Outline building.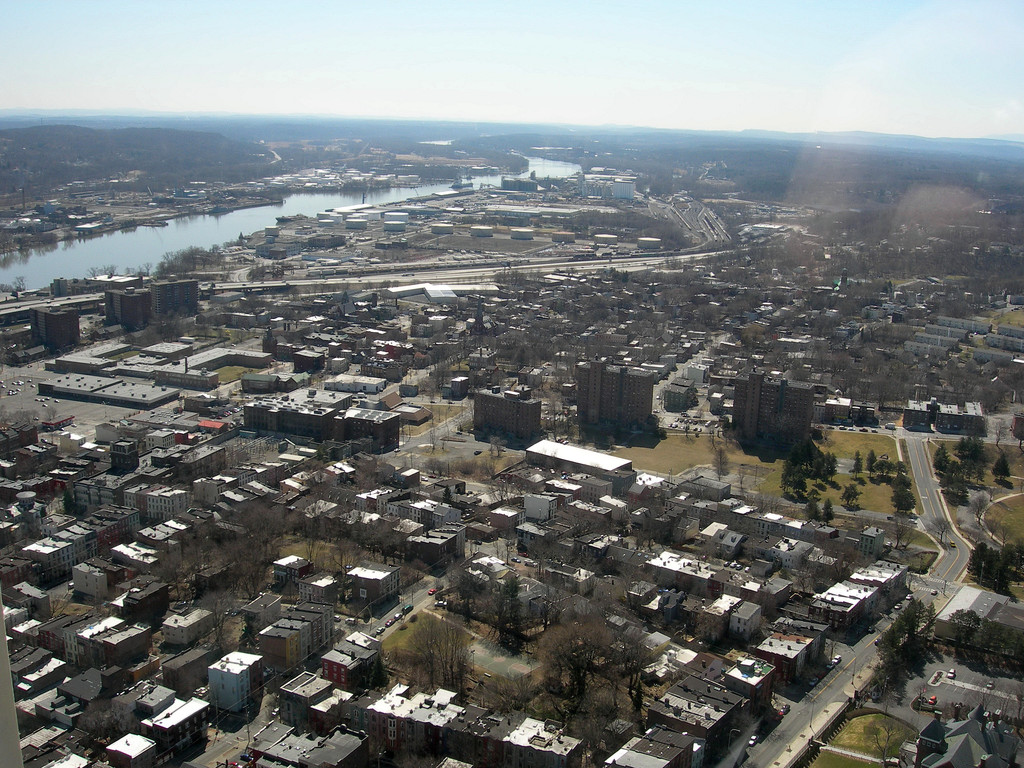
Outline: [333,360,348,372].
